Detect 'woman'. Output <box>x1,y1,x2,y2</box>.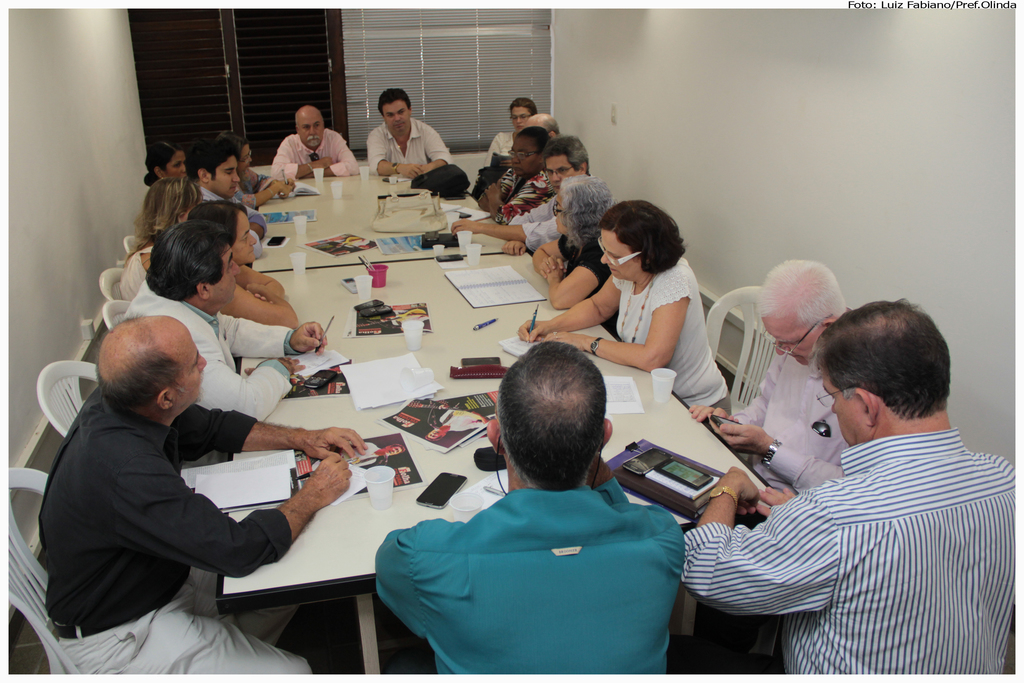
<box>116,175,206,302</box>.
